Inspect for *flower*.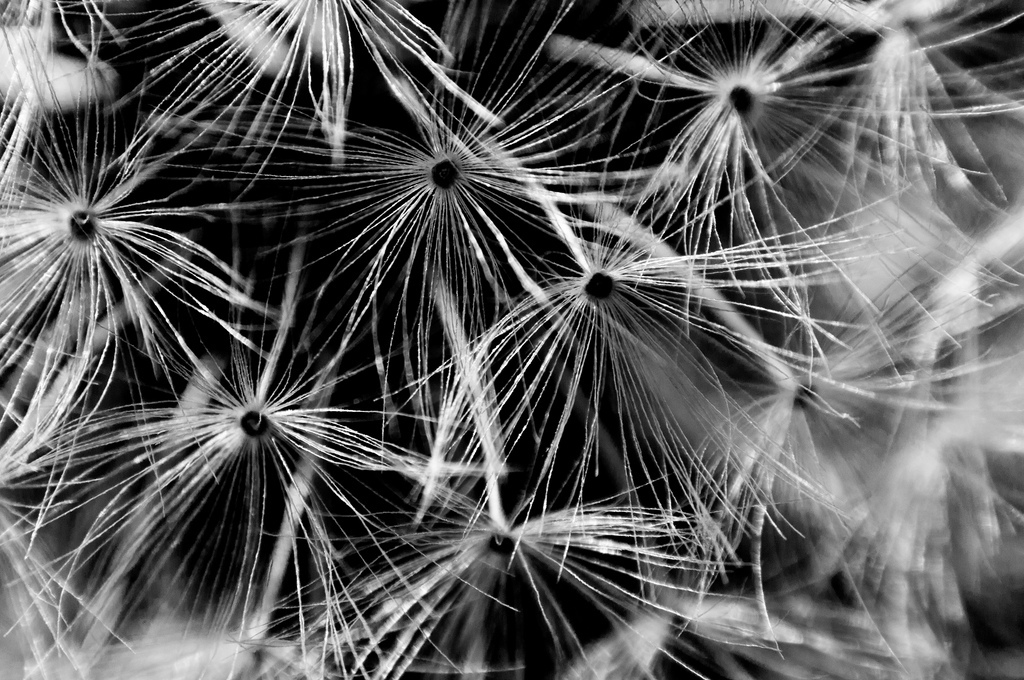
Inspection: <region>122, 0, 712, 460</region>.
